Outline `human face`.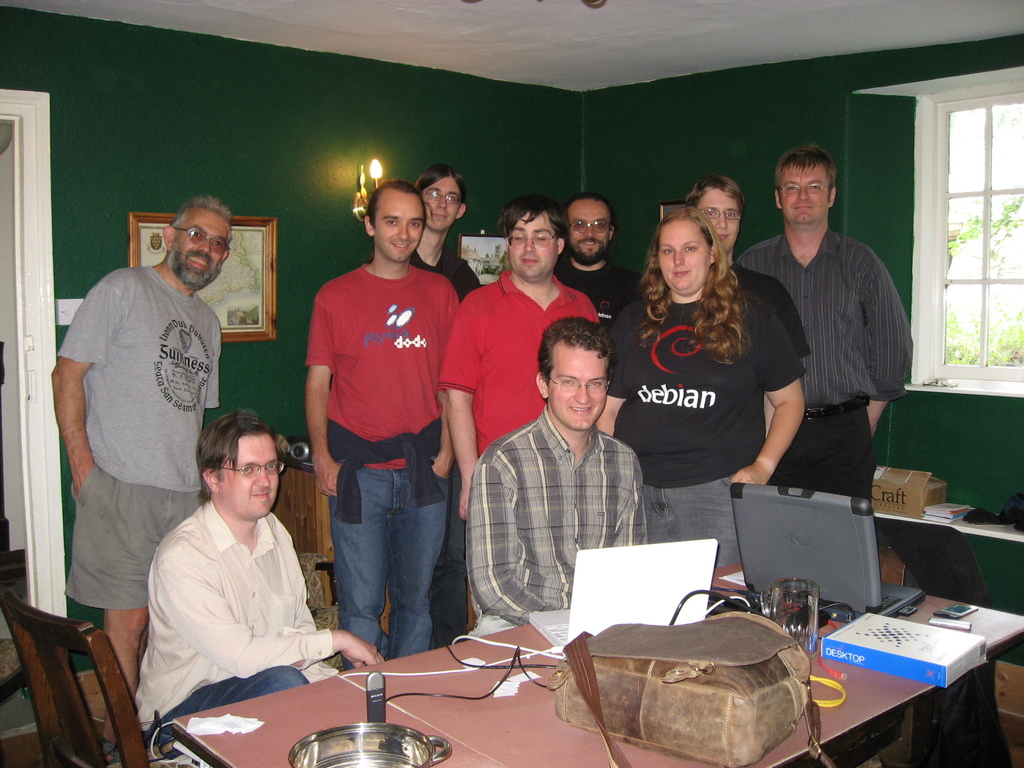
Outline: [left=380, top=196, right=424, bottom=262].
